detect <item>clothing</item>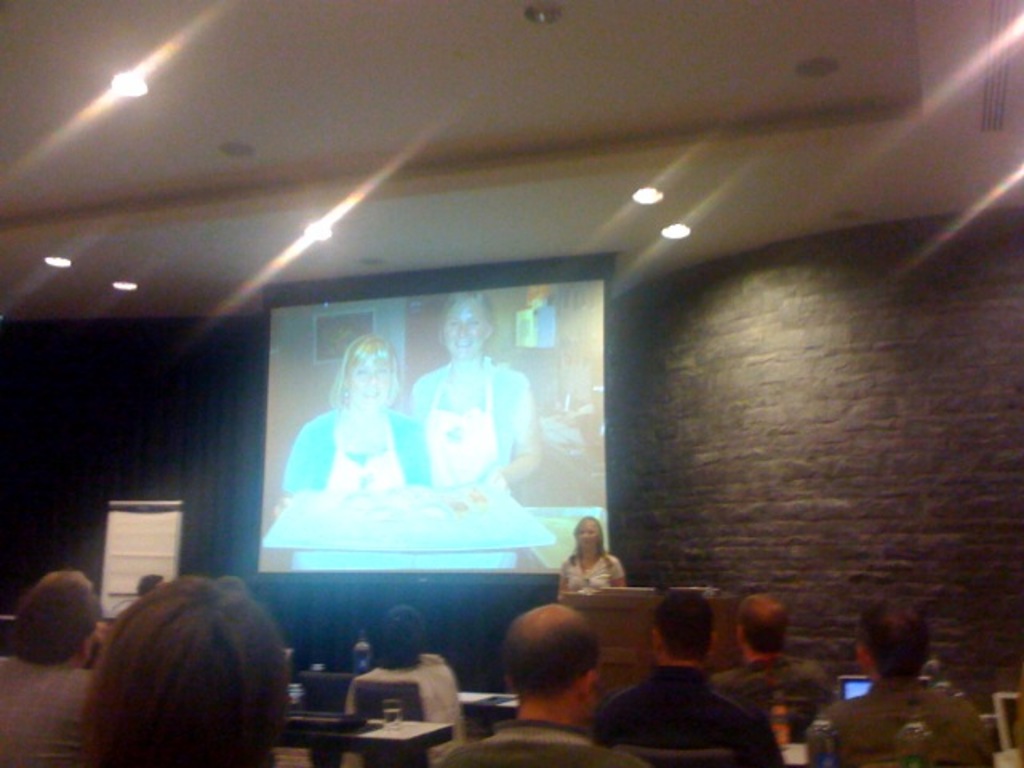
(left=282, top=406, right=427, bottom=483)
